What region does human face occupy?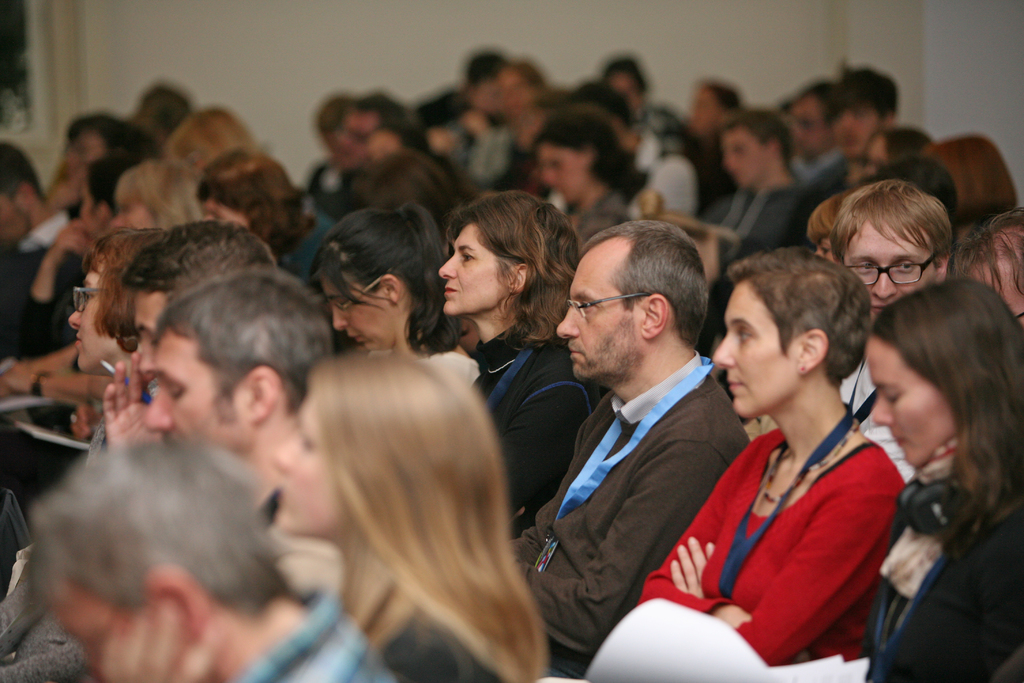
BBox(556, 236, 639, 384).
